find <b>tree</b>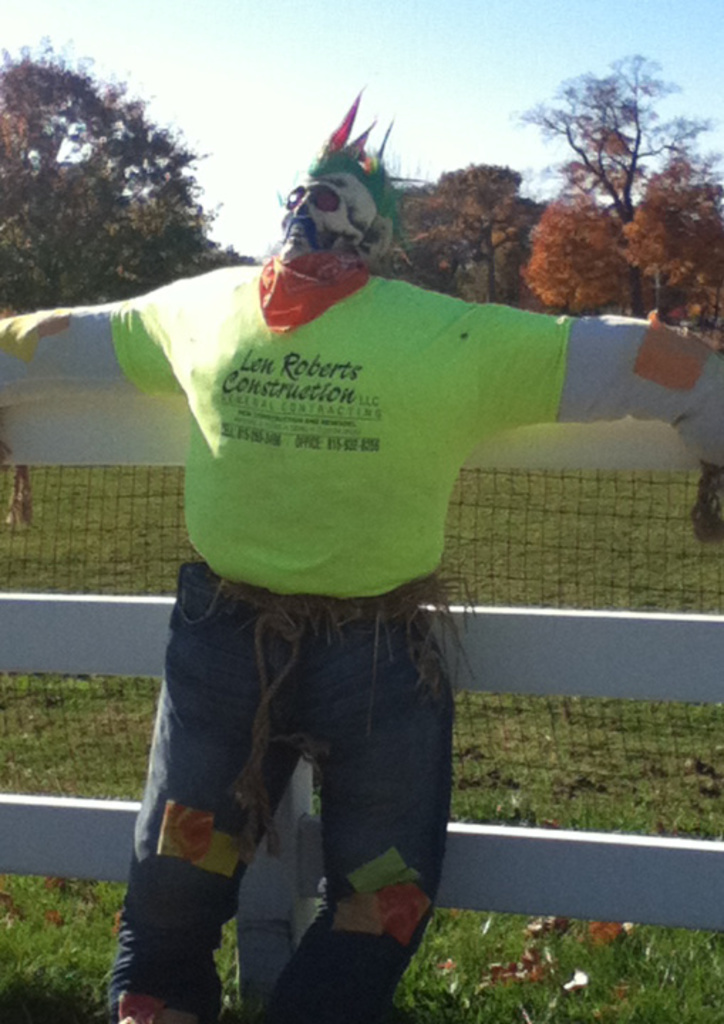
crop(390, 145, 555, 324)
